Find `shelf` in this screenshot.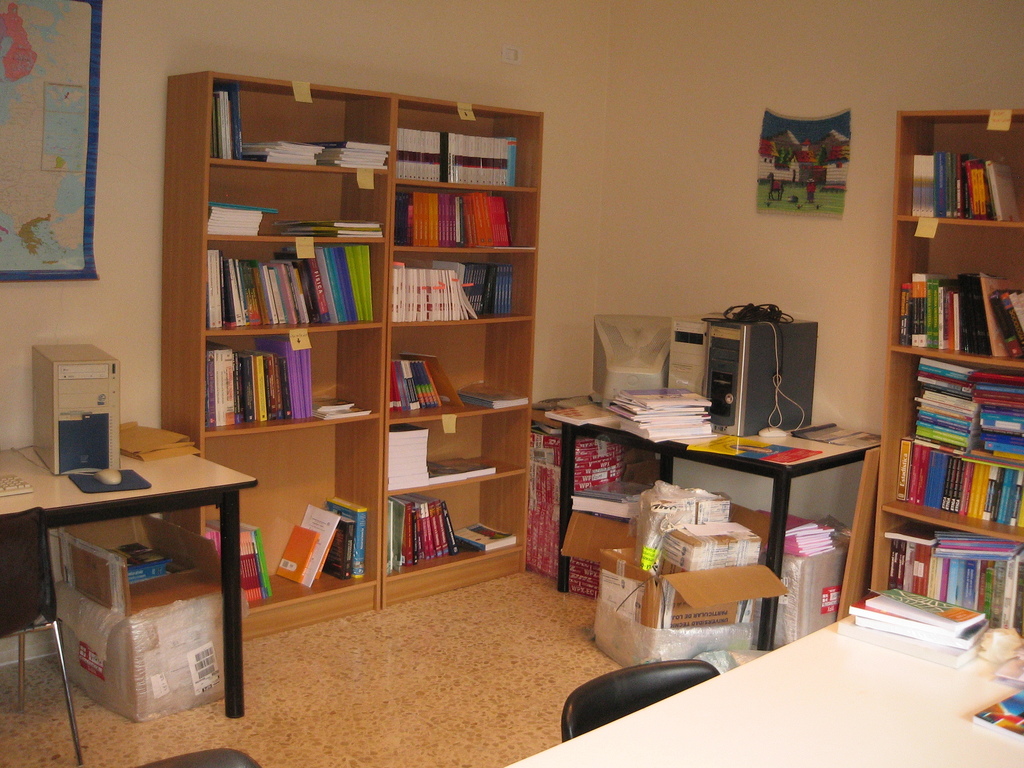
The bounding box for `shelf` is Rect(374, 179, 537, 250).
